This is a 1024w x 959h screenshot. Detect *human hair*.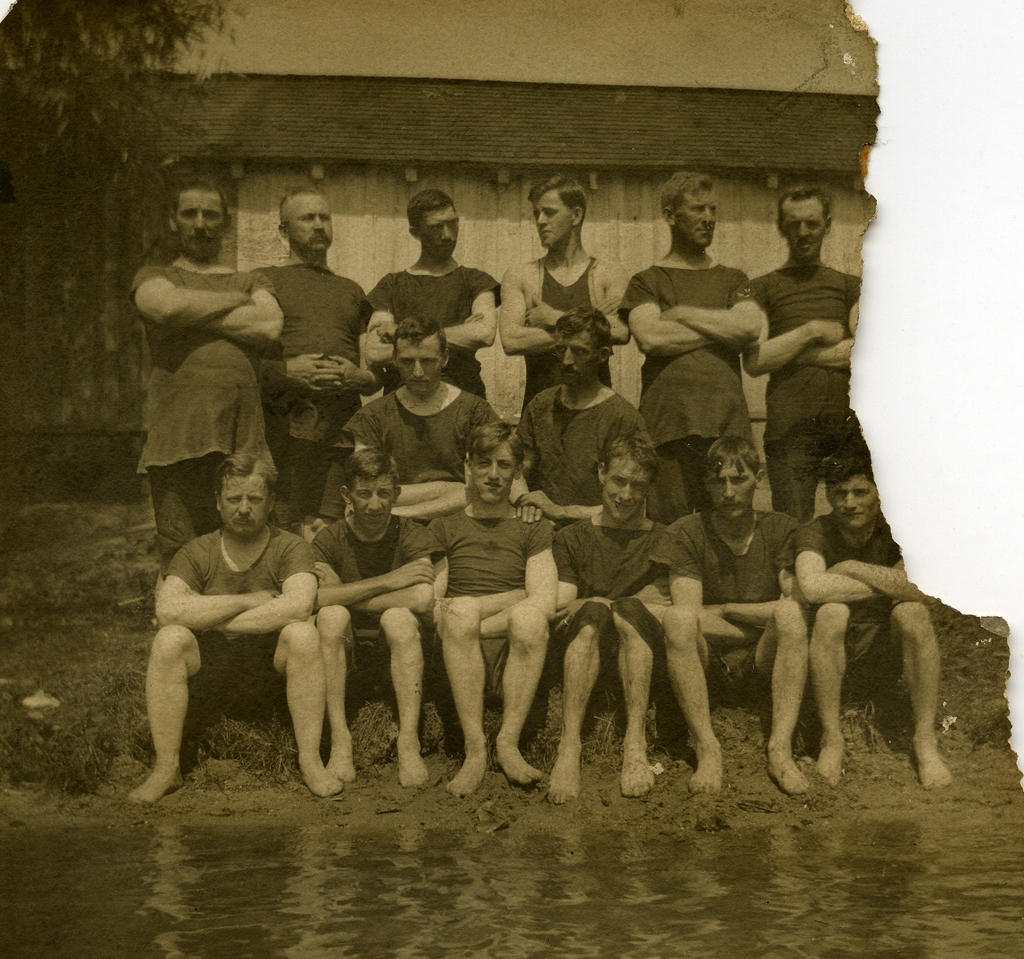
(x1=218, y1=450, x2=277, y2=497).
